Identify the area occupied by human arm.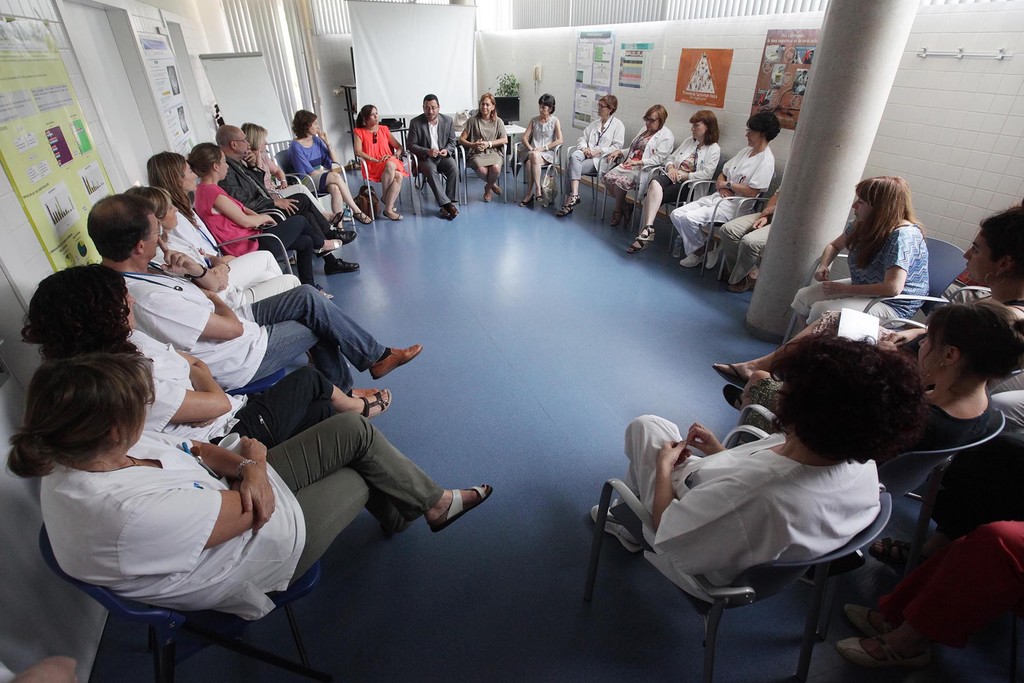
Area: pyautogui.locateOnScreen(313, 125, 338, 161).
